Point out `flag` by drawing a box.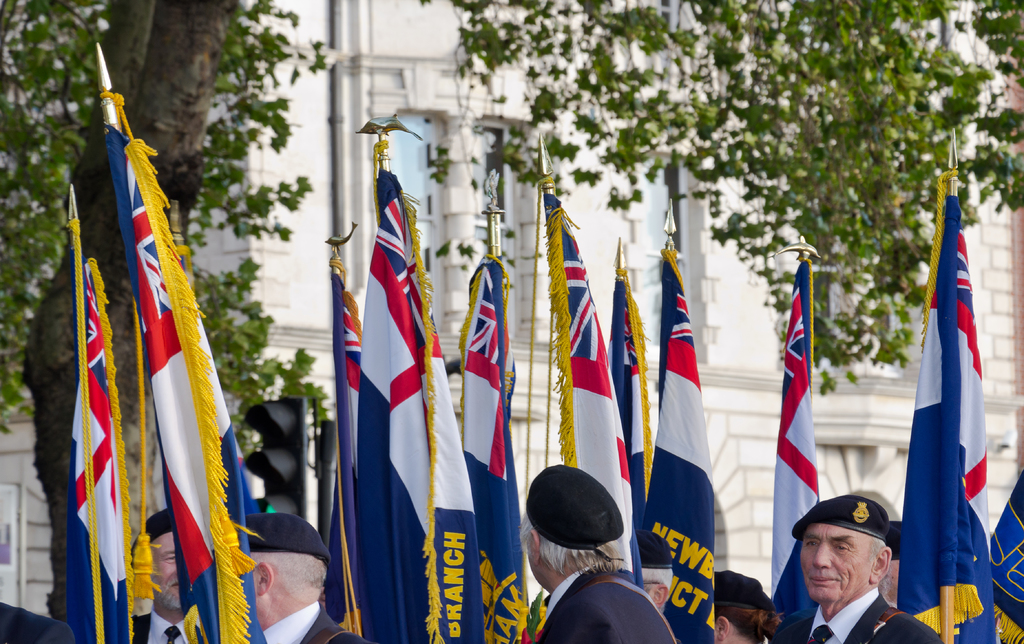
776, 258, 822, 643.
